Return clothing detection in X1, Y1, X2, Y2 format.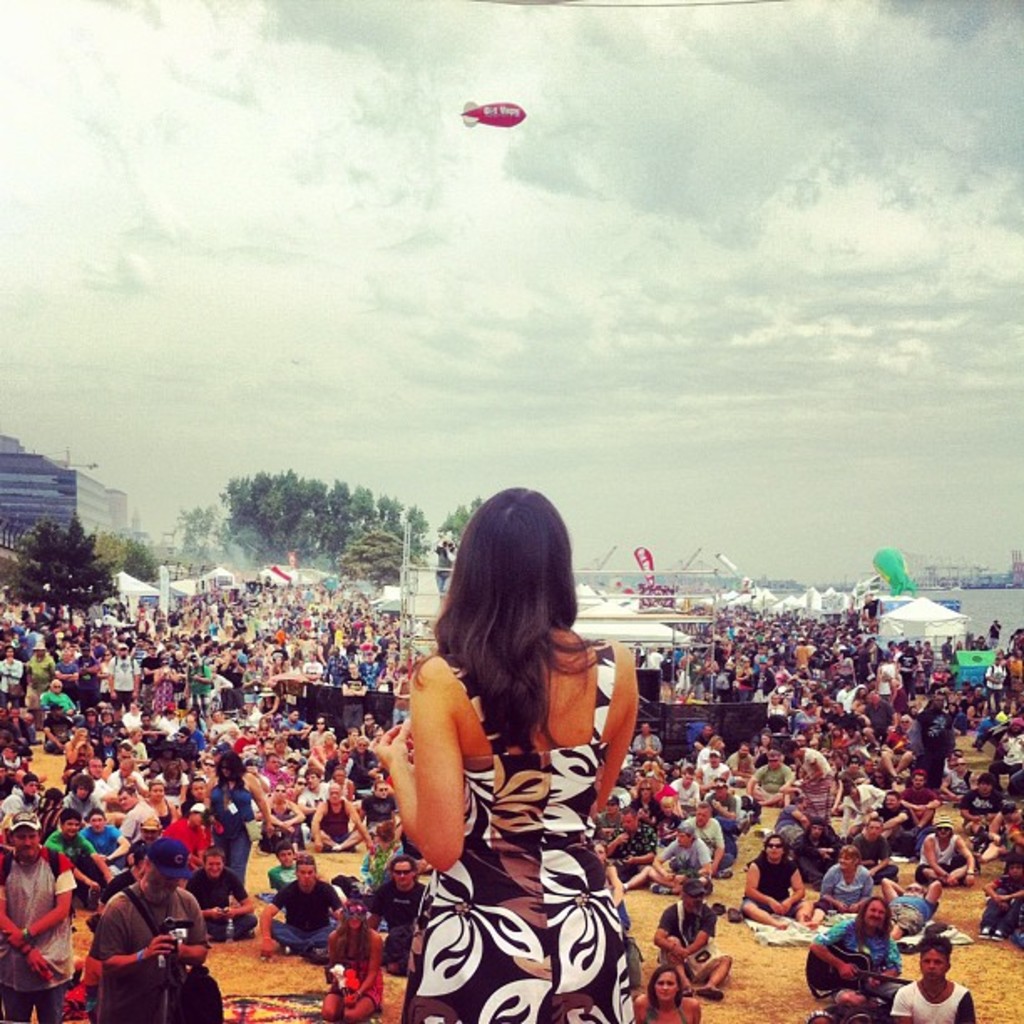
311, 736, 336, 766.
